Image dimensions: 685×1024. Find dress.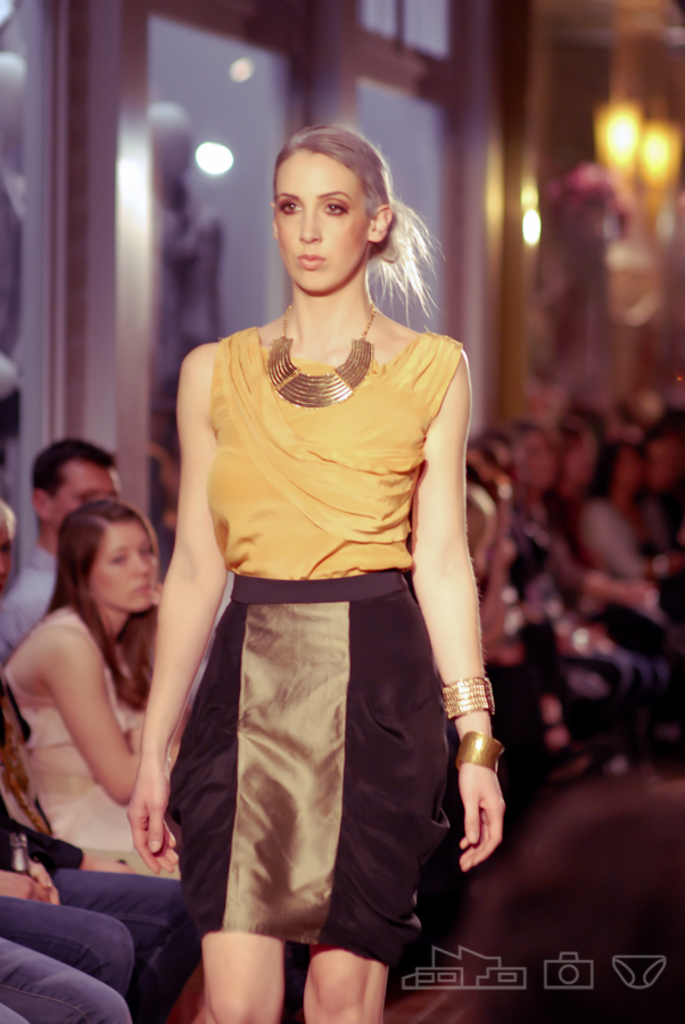
bbox=(9, 614, 167, 881).
